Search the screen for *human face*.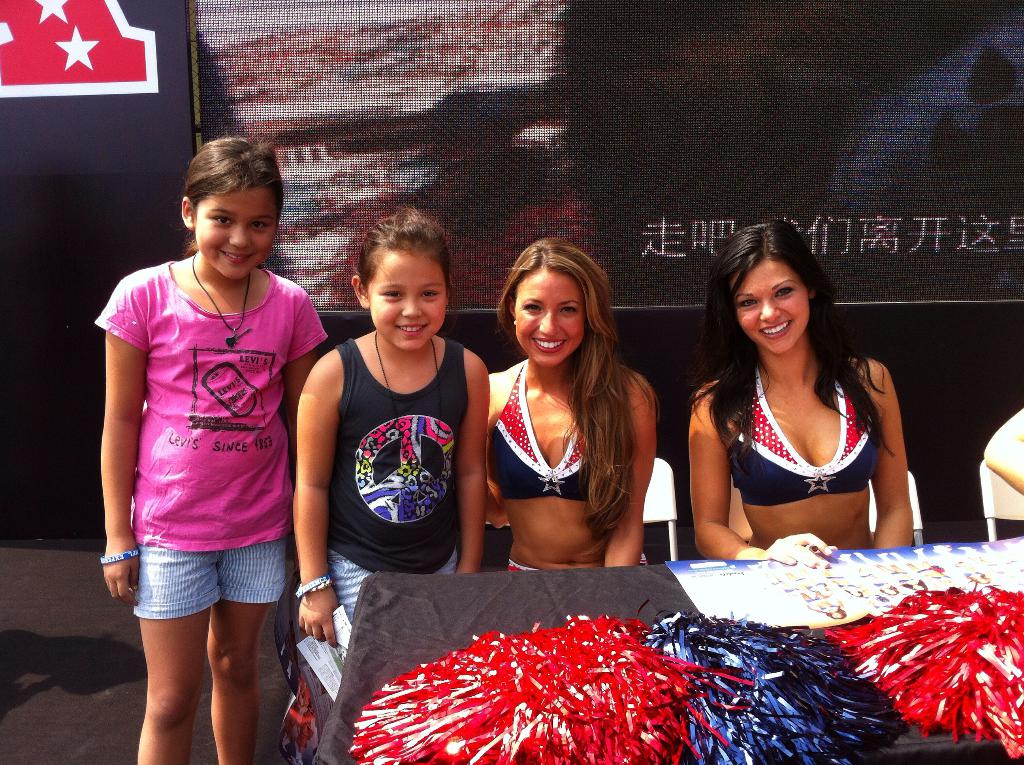
Found at rect(515, 261, 586, 364).
